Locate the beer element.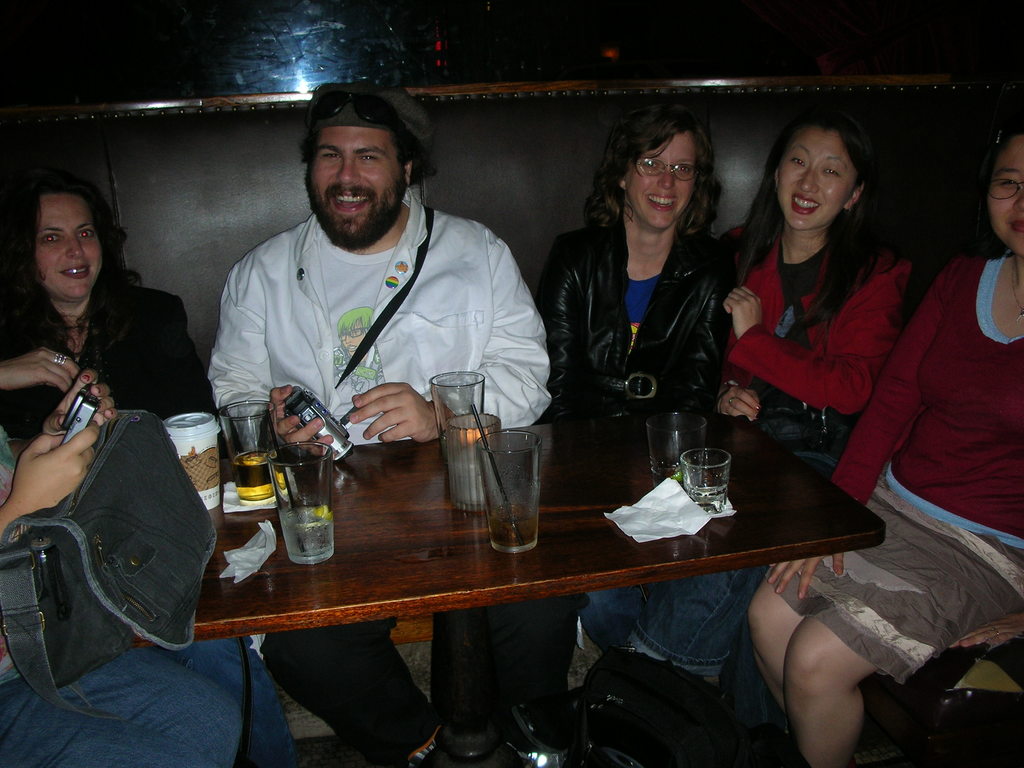
Element bbox: (left=229, top=452, right=278, bottom=500).
